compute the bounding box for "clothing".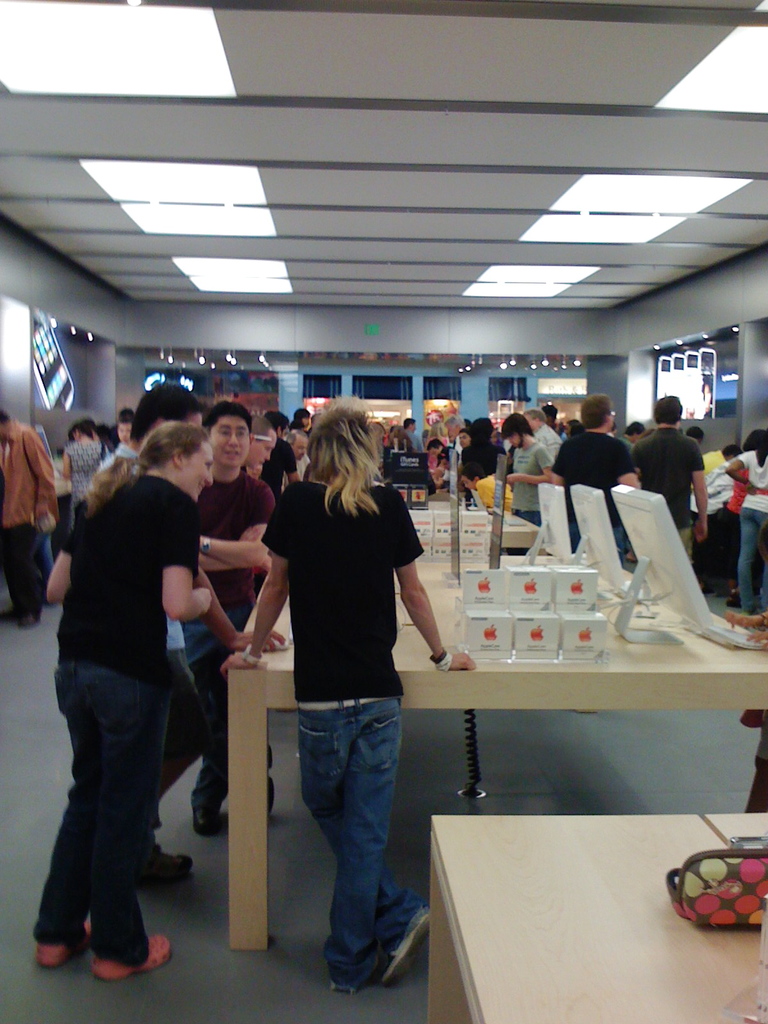
<bbox>0, 419, 58, 616</bbox>.
